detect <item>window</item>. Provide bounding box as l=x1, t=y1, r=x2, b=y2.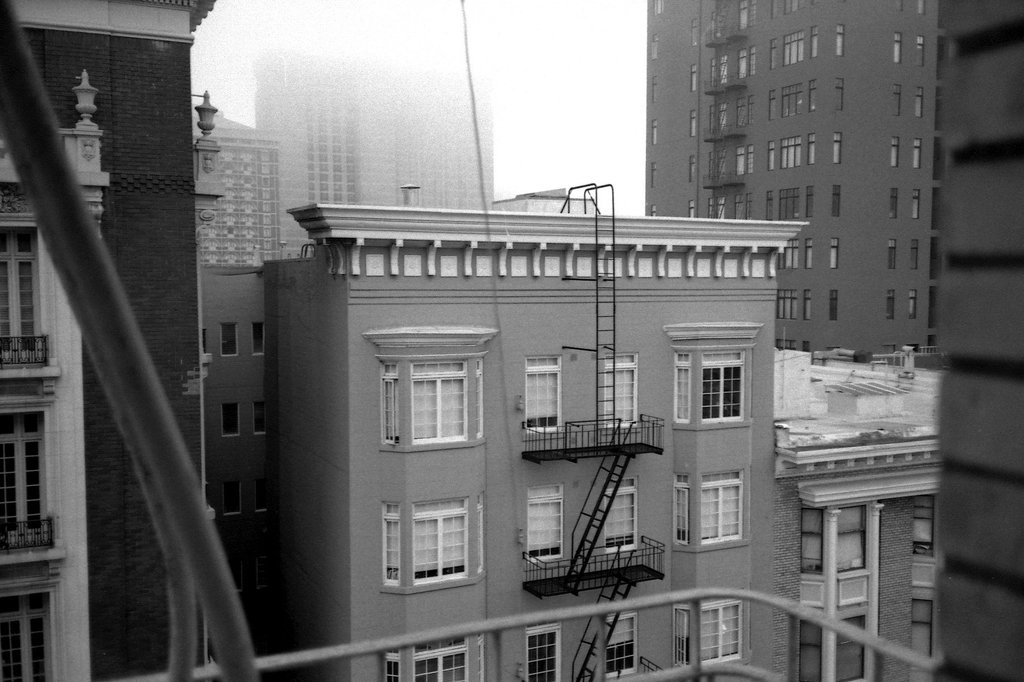
l=689, t=157, r=694, b=184.
